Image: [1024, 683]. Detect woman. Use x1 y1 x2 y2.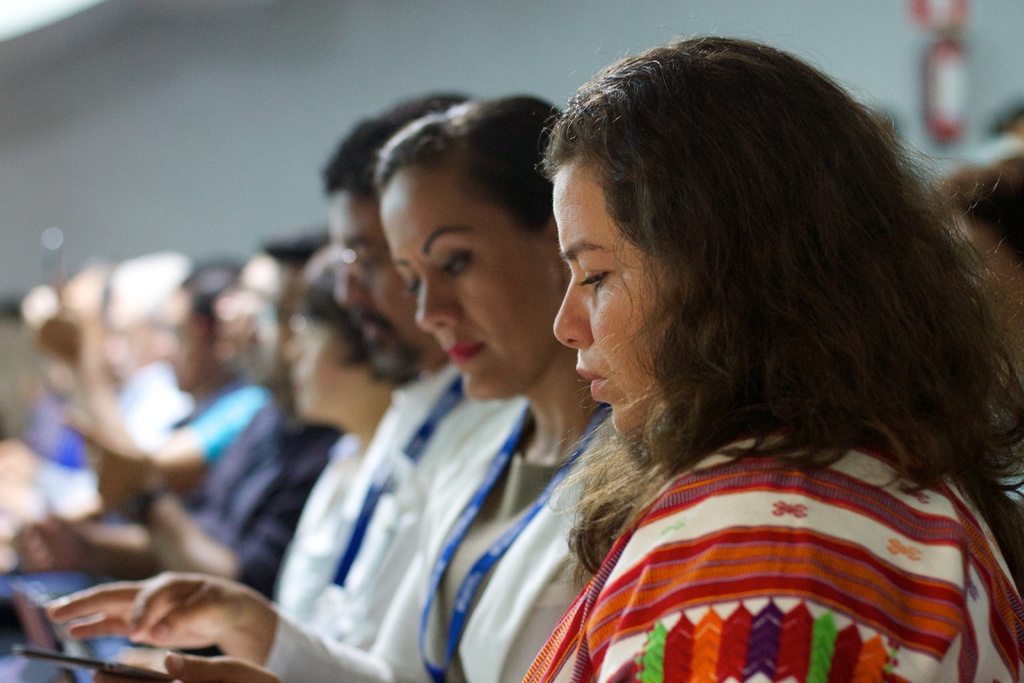
44 95 645 682.
